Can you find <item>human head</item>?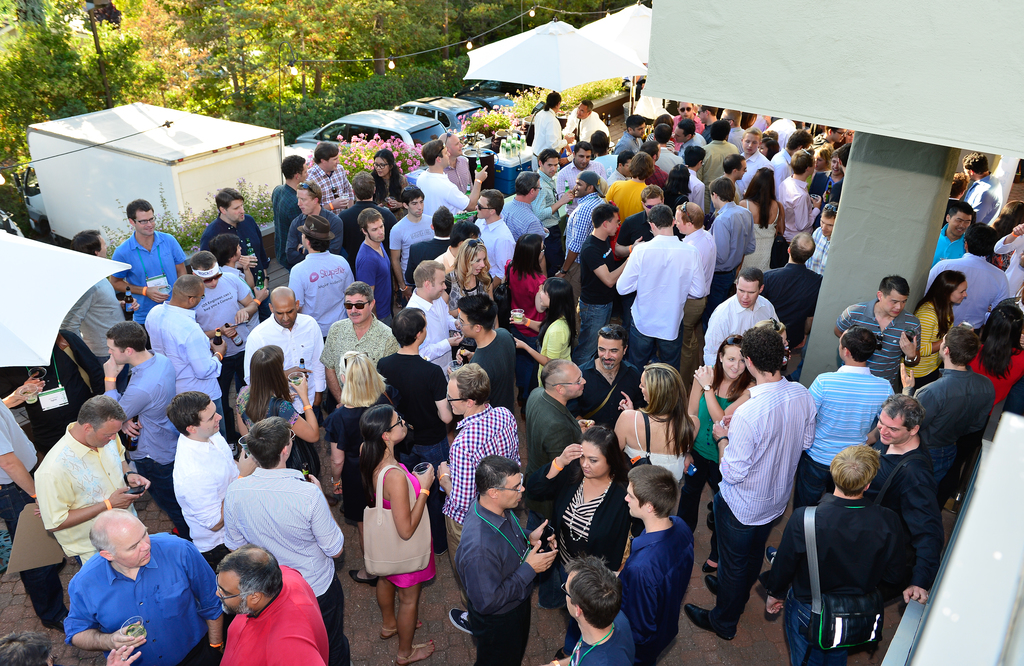
Yes, bounding box: [617, 150, 634, 176].
